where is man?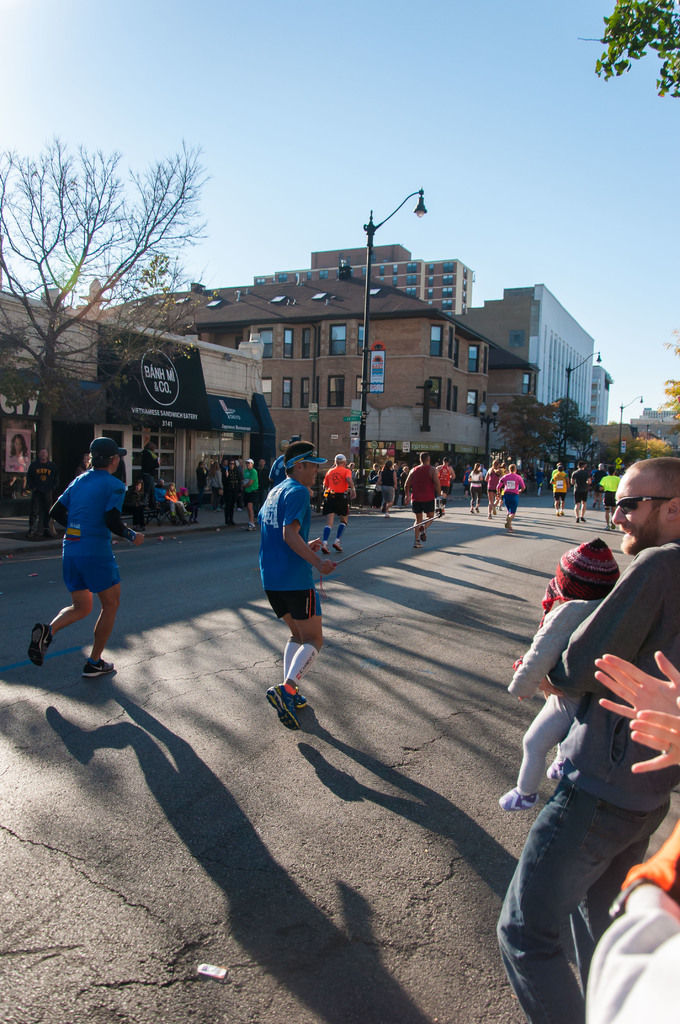
[599,465,621,527].
